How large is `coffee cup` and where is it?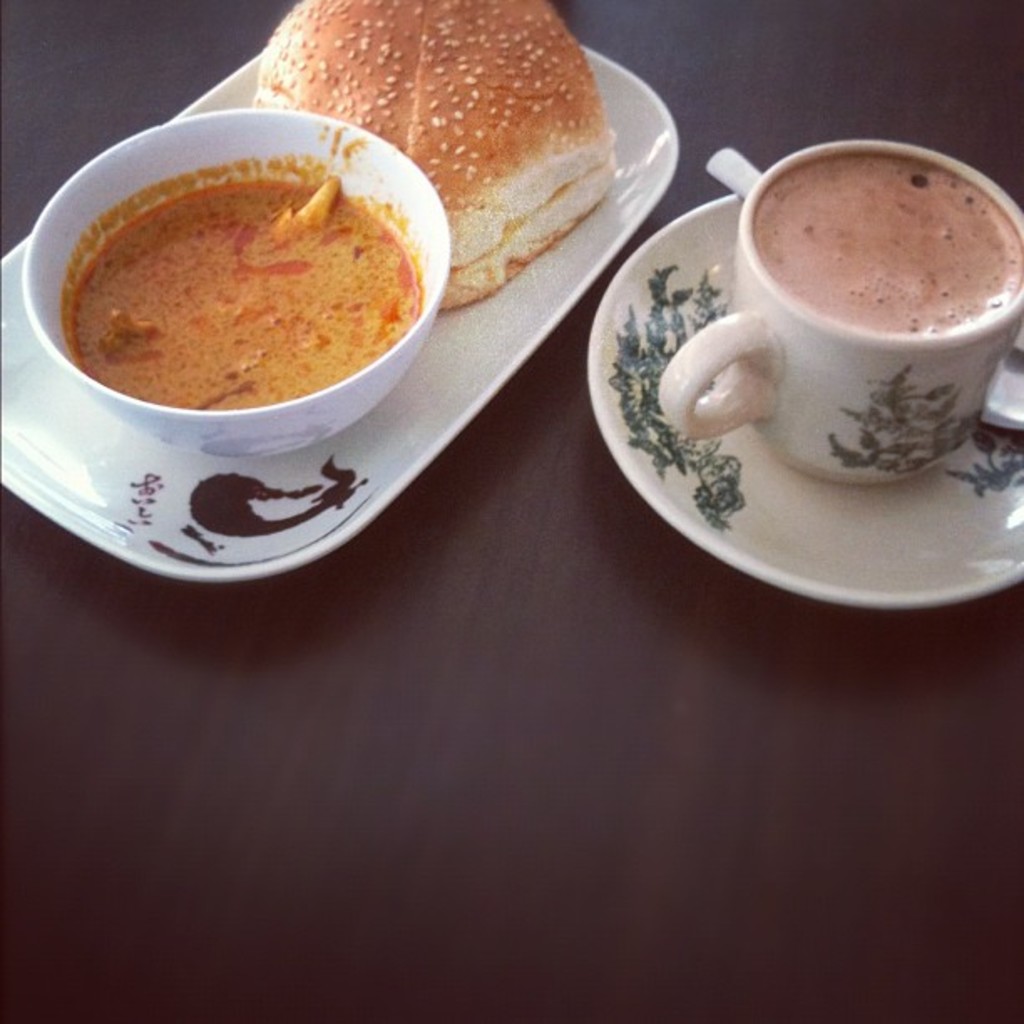
Bounding box: (left=654, top=137, right=1022, bottom=495).
